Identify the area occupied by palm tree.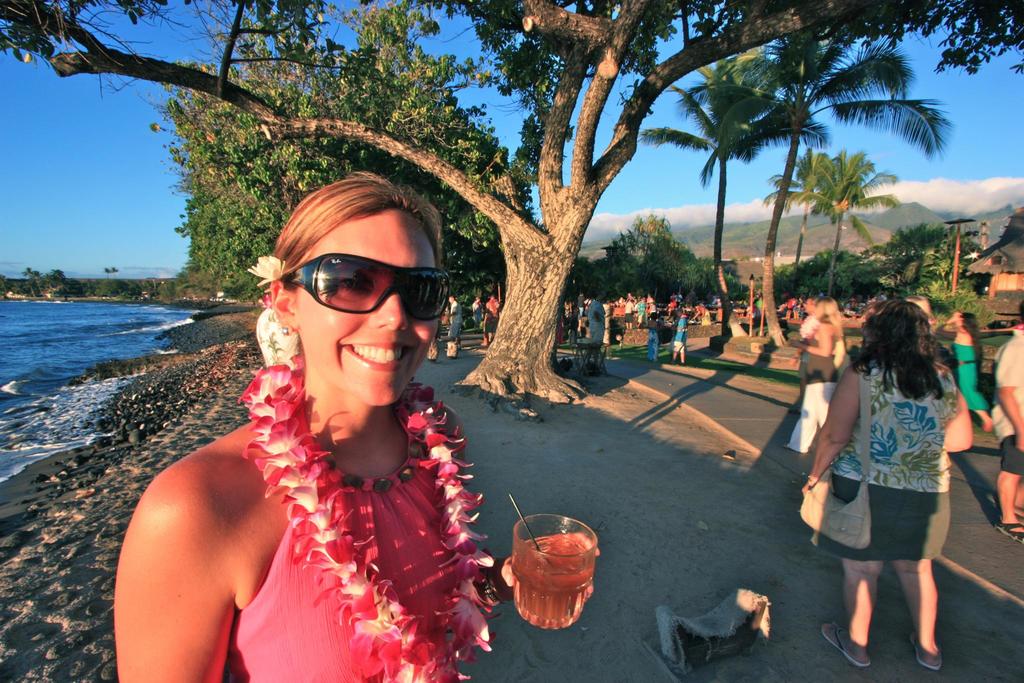
Area: x1=767, y1=151, x2=900, y2=296.
